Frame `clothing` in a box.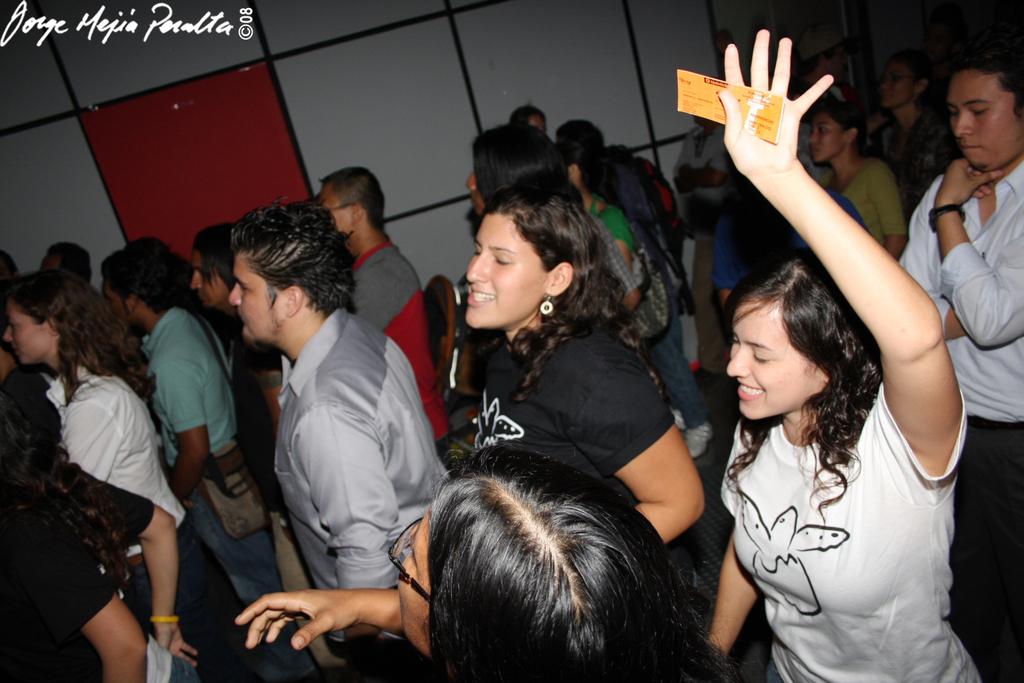
[712,347,999,682].
